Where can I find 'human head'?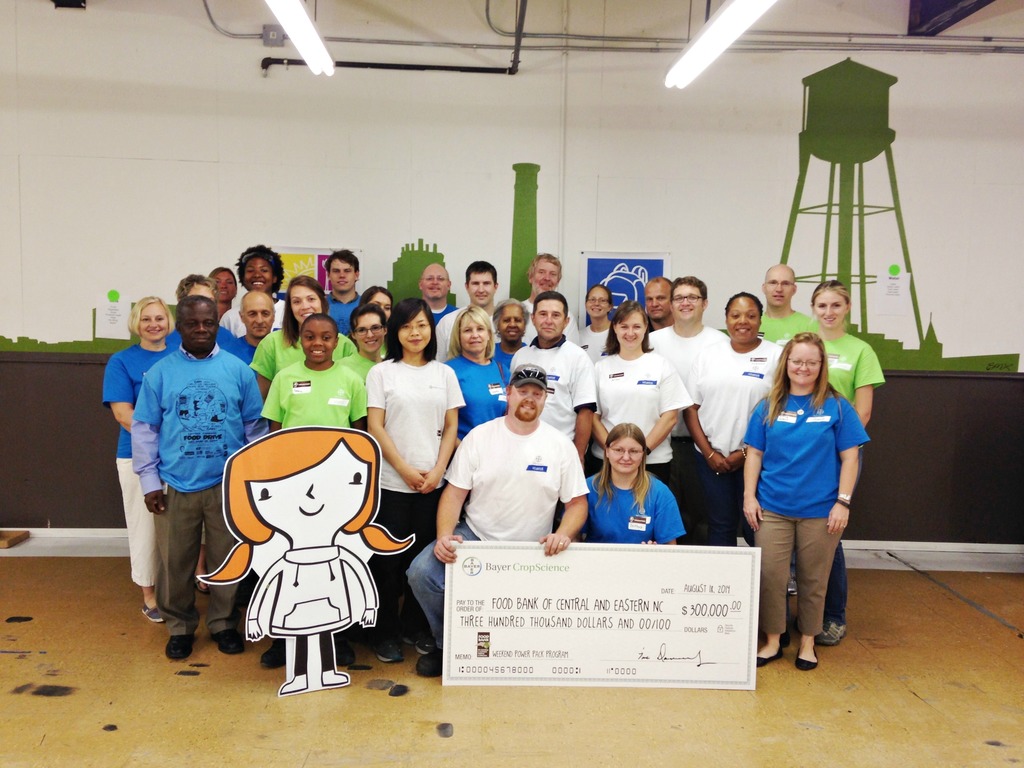
You can find it at x1=235 y1=294 x2=275 y2=336.
